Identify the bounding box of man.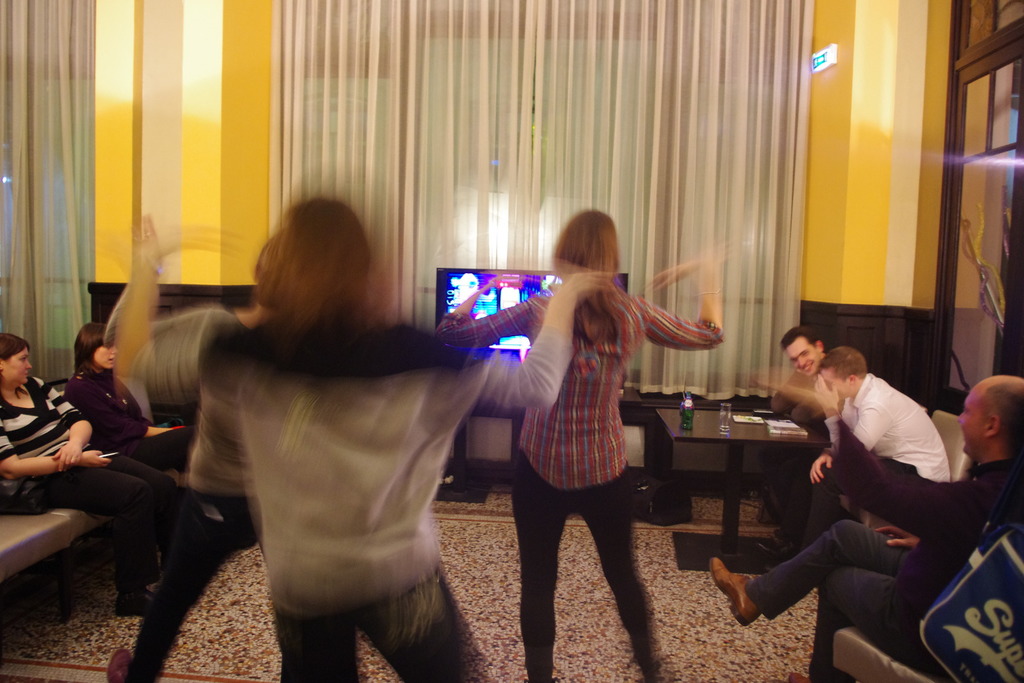
crop(756, 330, 824, 551).
